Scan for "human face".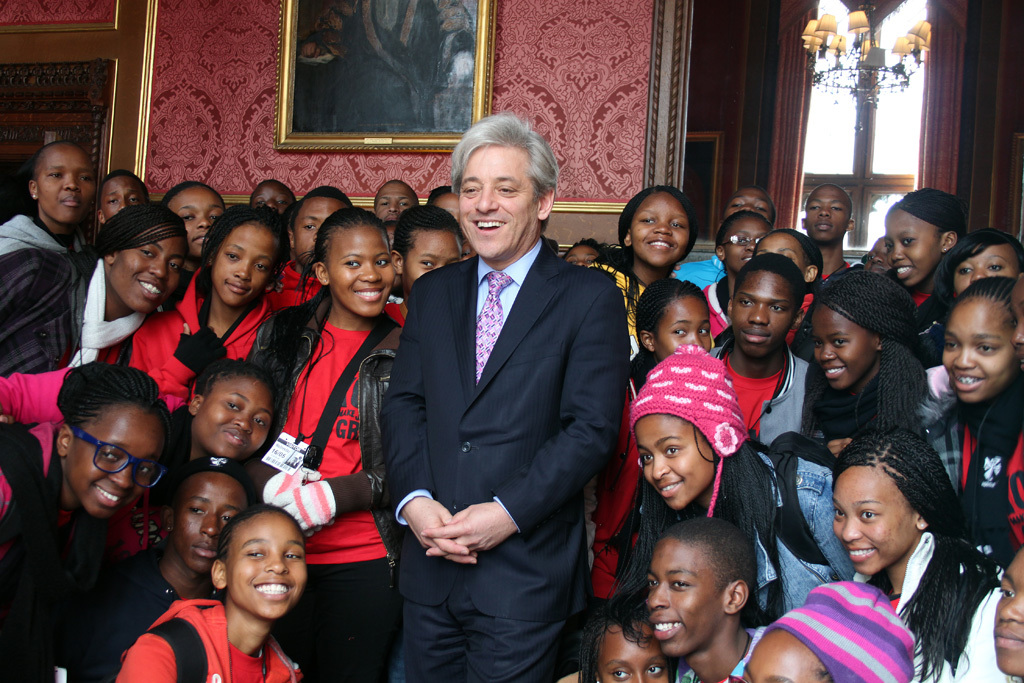
Scan result: crop(212, 222, 276, 302).
